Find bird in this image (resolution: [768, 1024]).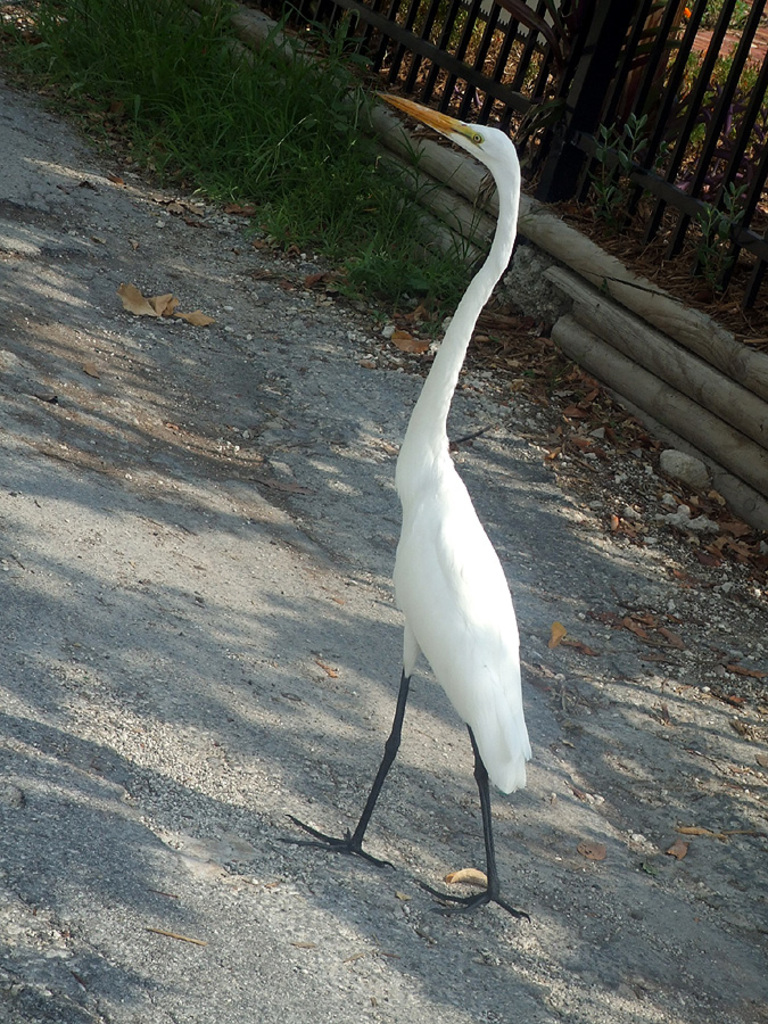
[339,132,556,885].
